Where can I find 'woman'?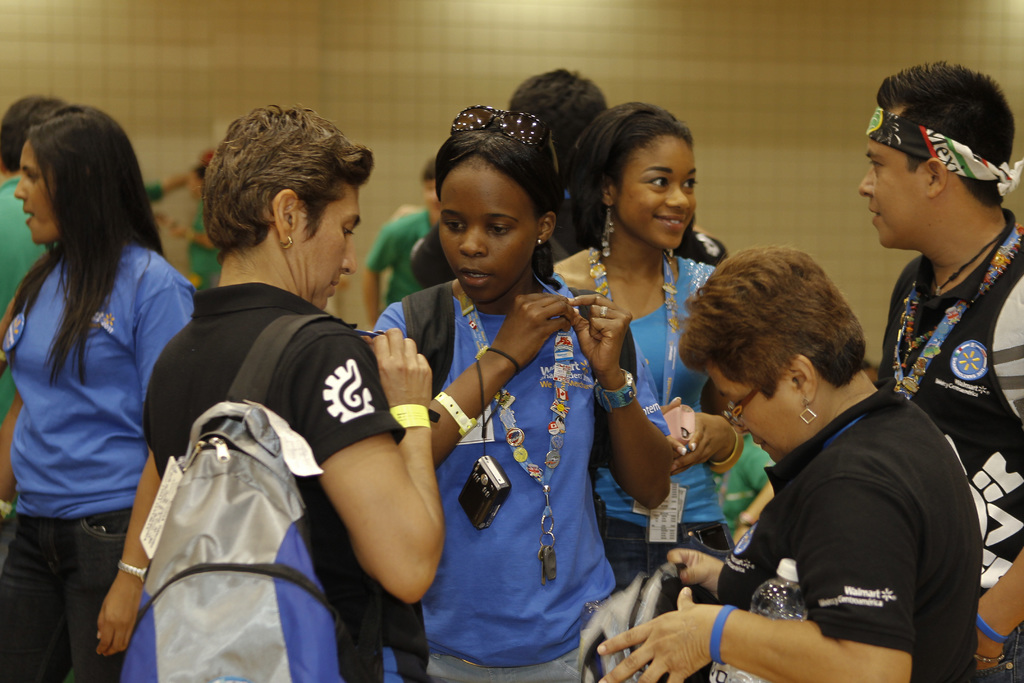
You can find it at {"left": 0, "top": 78, "right": 199, "bottom": 670}.
